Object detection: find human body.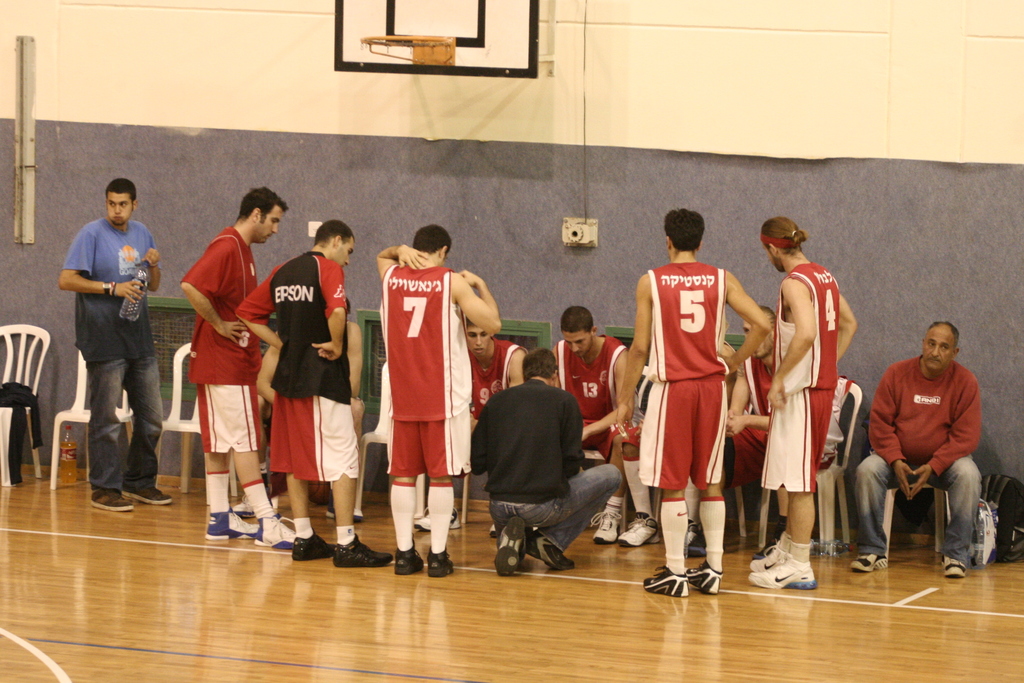
bbox=(408, 338, 525, 534).
